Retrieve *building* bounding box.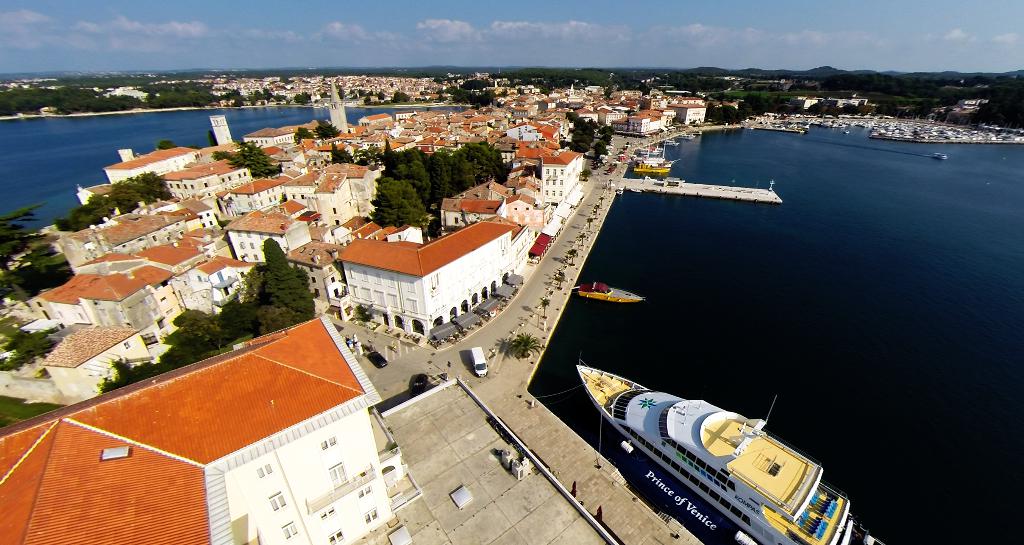
Bounding box: locate(84, 200, 214, 246).
